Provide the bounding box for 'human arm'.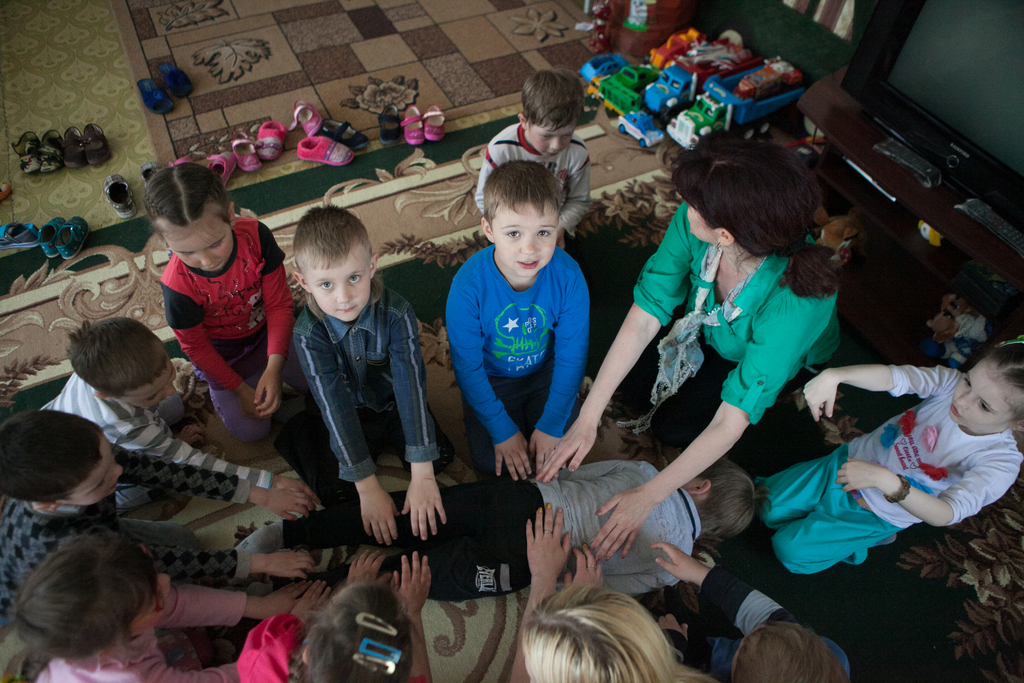
locate(837, 360, 949, 422).
